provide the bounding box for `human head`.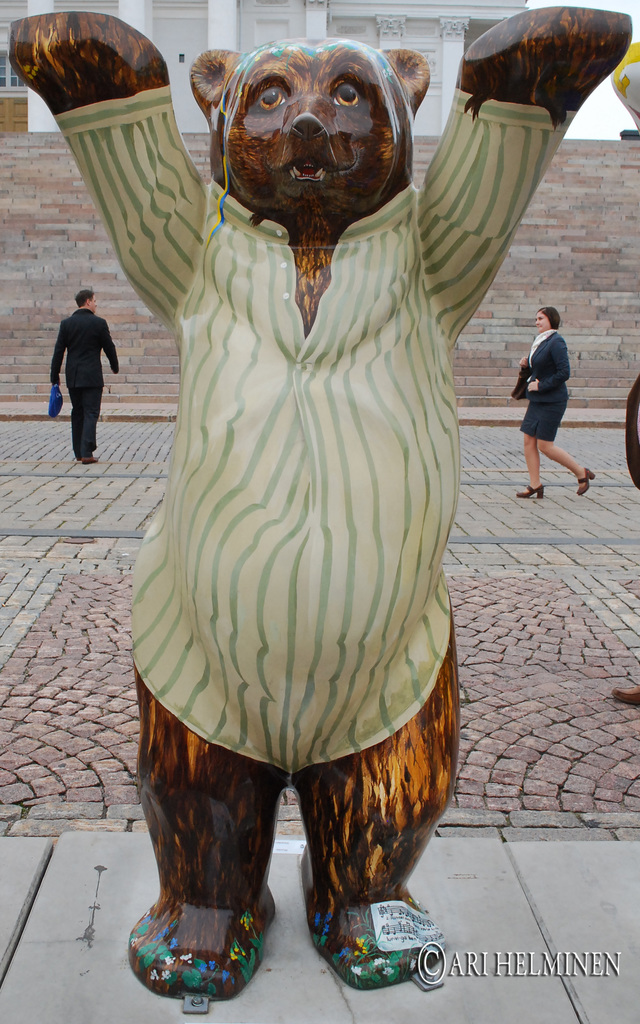
531:296:563:330.
